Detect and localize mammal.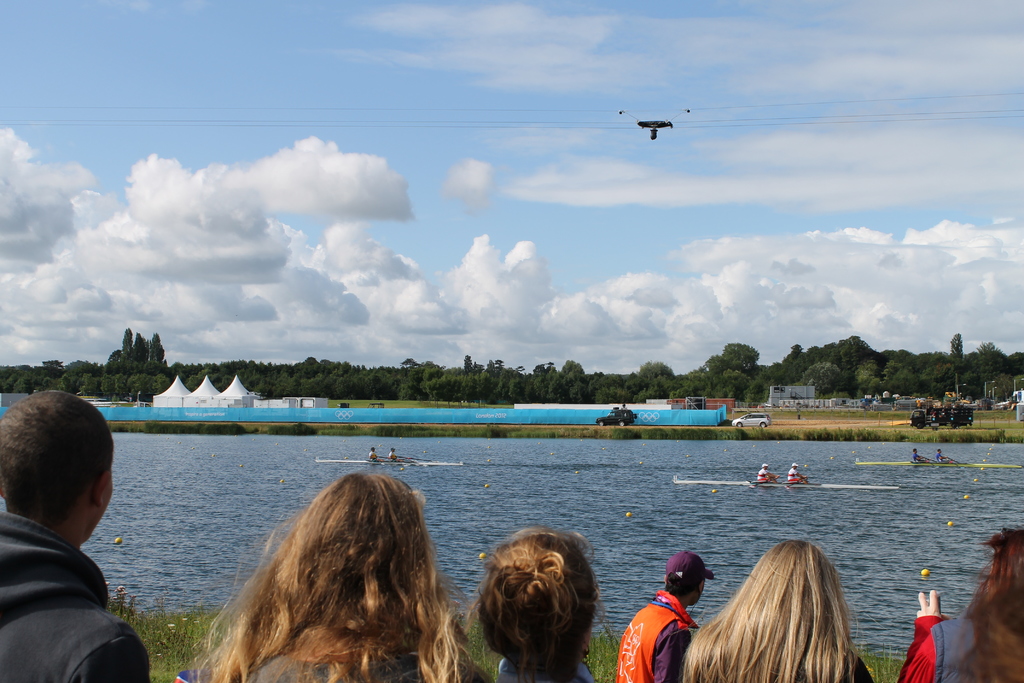
Localized at (x1=614, y1=552, x2=715, y2=682).
